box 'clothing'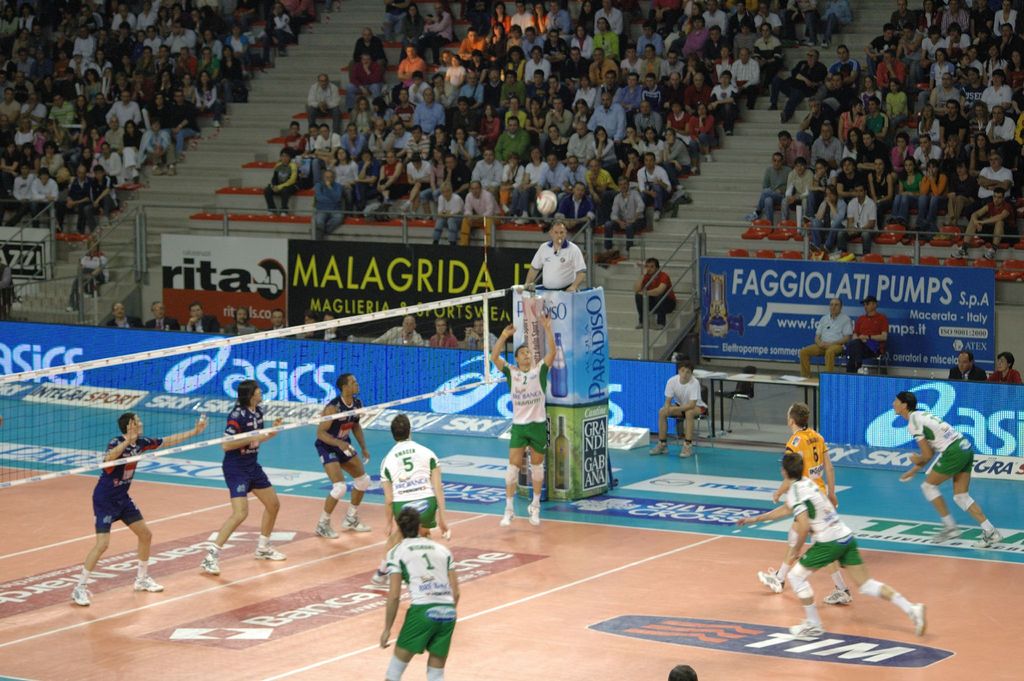
bbox=(204, 402, 277, 561)
